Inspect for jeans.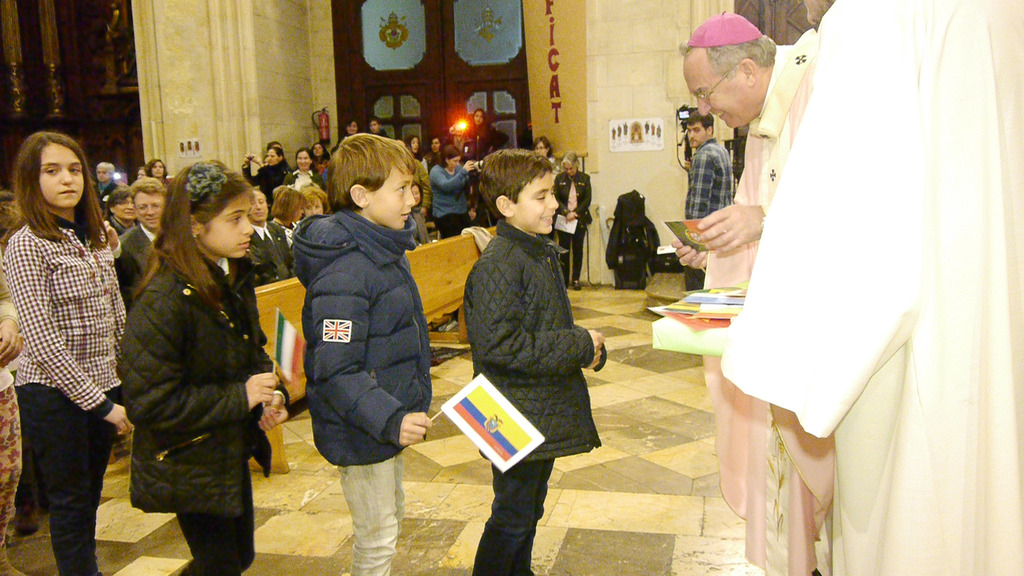
Inspection: pyautogui.locateOnScreen(41, 425, 115, 575).
